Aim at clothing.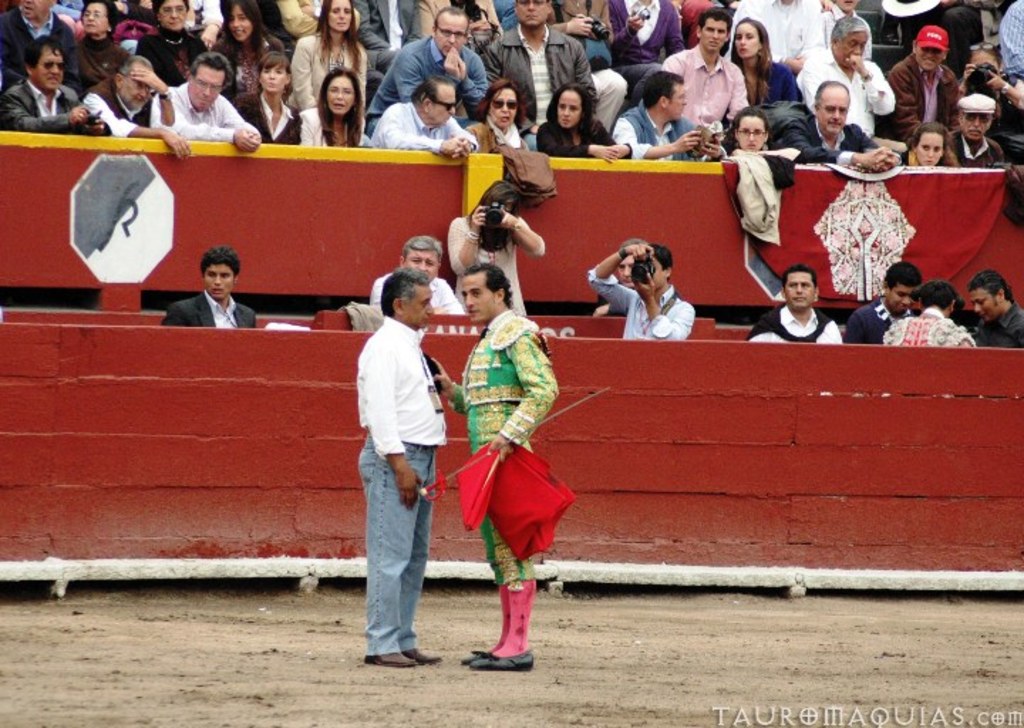
Aimed at {"x1": 452, "y1": 334, "x2": 567, "y2": 580}.
